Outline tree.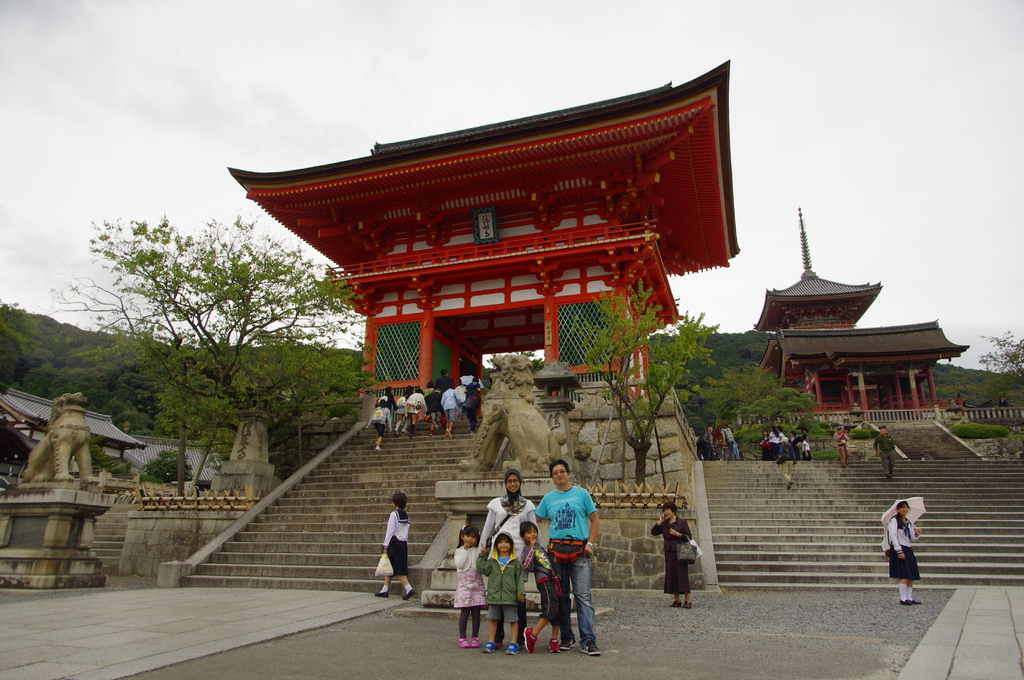
Outline: <box>676,366,824,455</box>.
